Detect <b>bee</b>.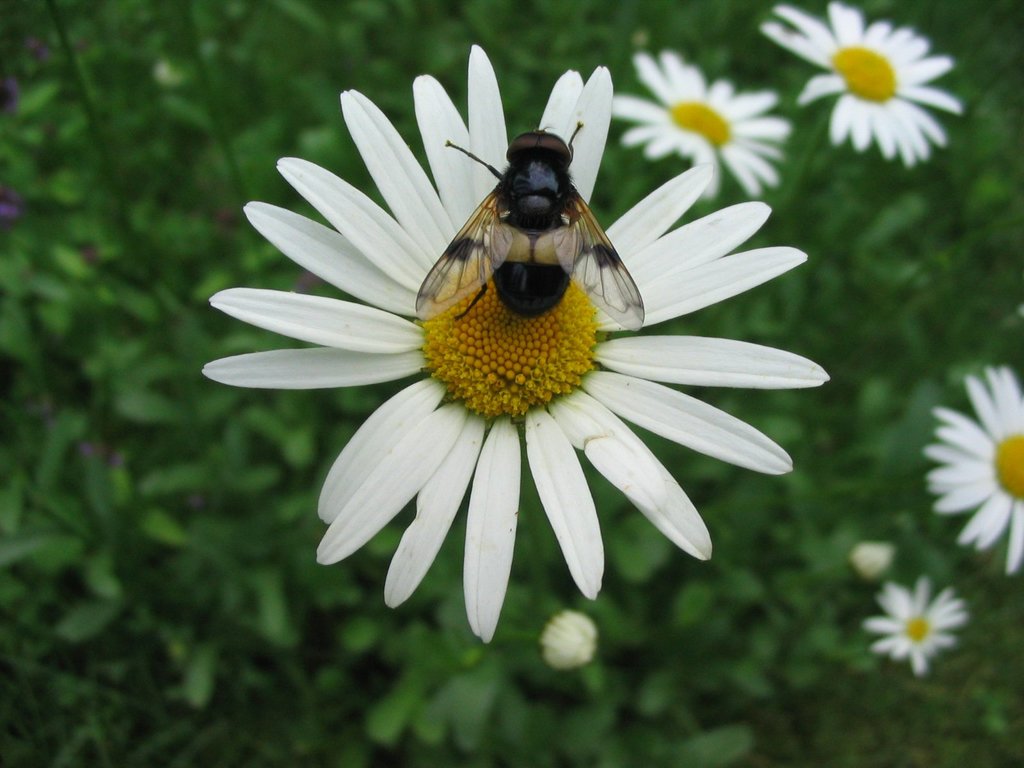
Detected at left=388, top=109, right=662, bottom=346.
